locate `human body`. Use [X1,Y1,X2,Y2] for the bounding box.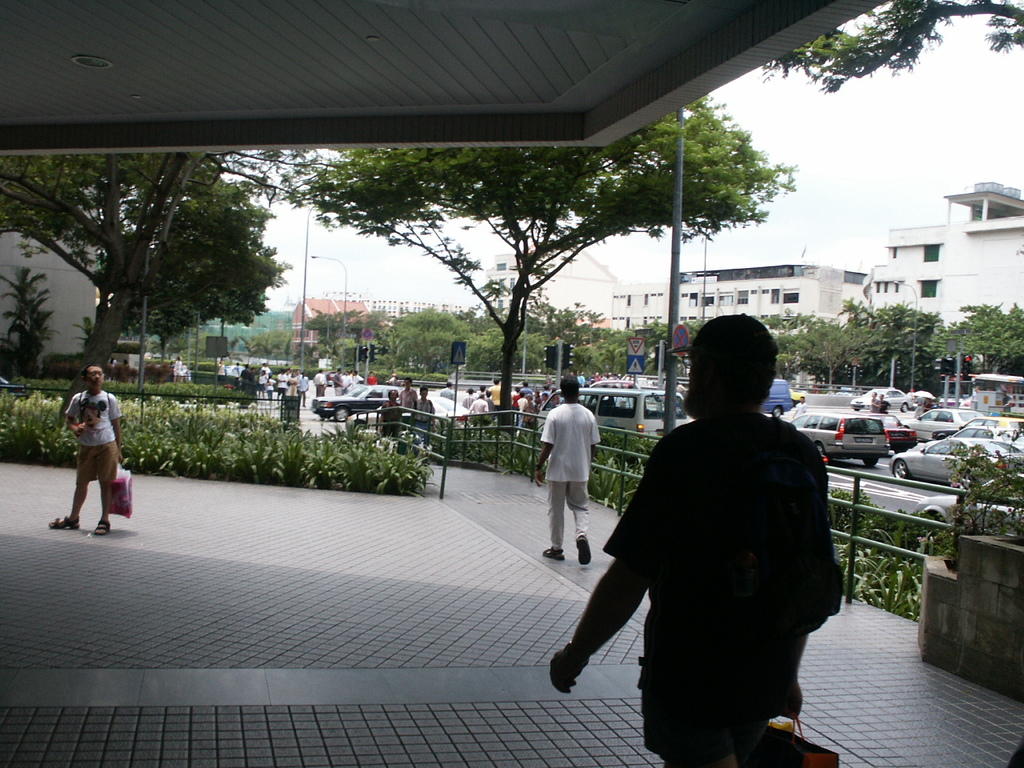
[550,314,842,767].
